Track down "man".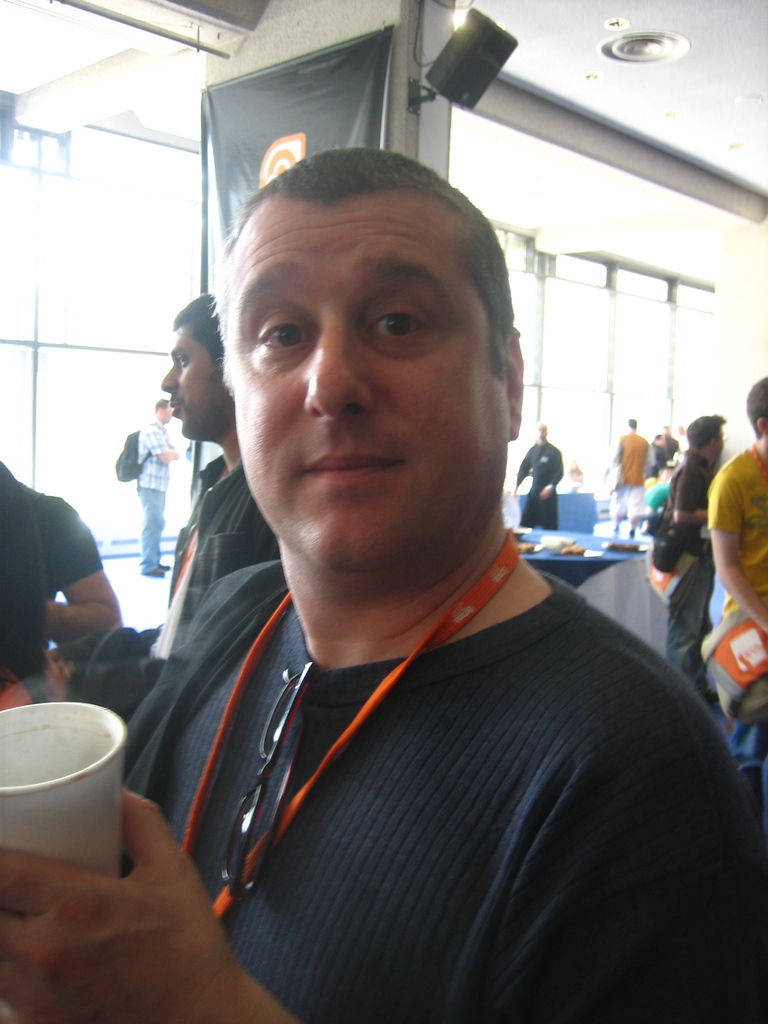
Tracked to 515,422,578,528.
